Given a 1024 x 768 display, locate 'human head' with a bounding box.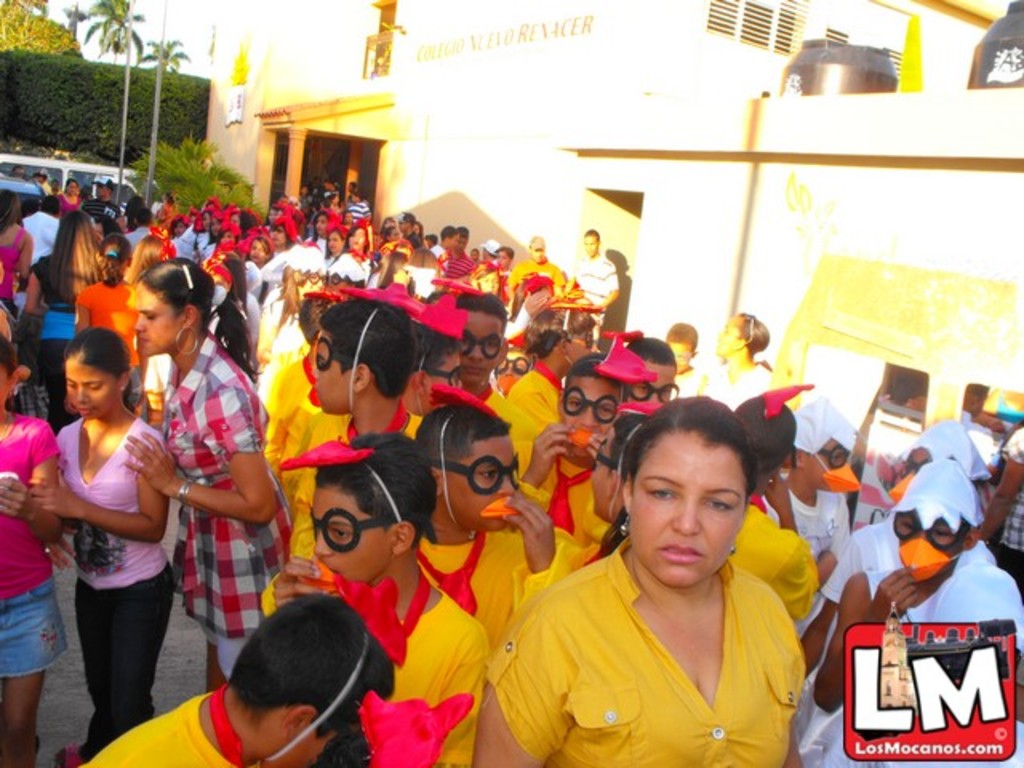
Located: box=[608, 334, 678, 410].
